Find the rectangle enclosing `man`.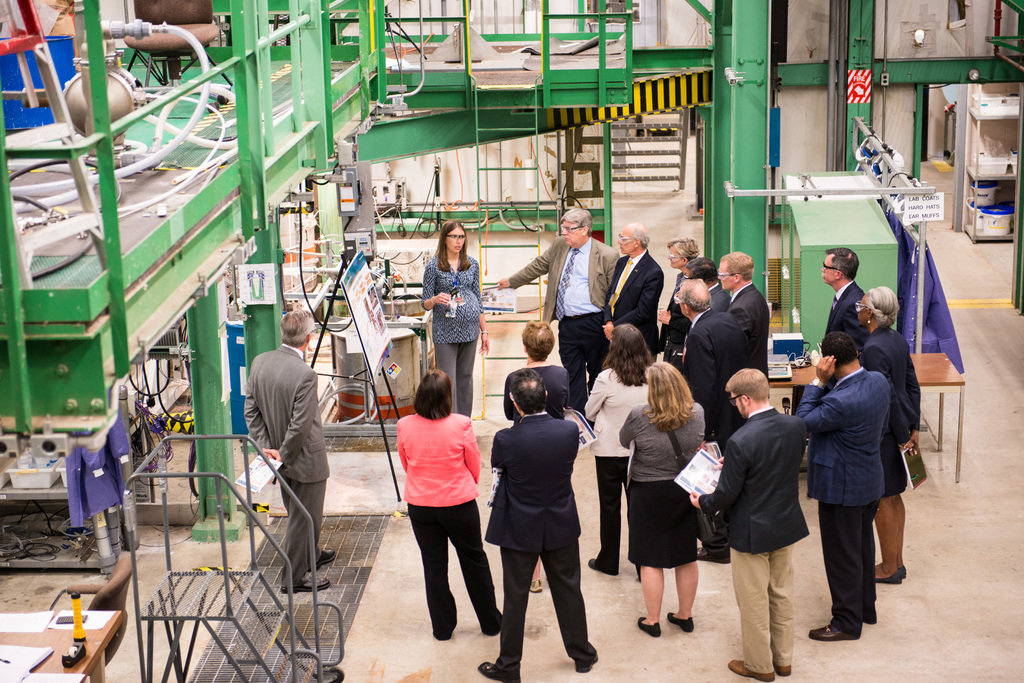
box(719, 364, 824, 655).
